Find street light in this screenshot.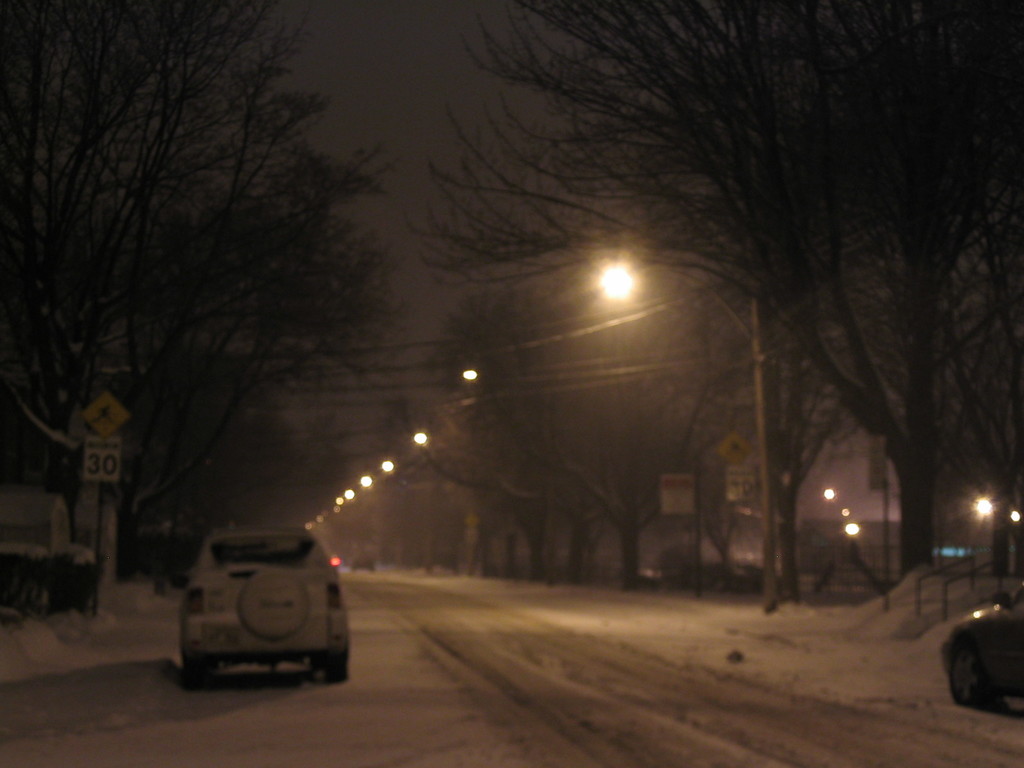
The bounding box for street light is [593,254,773,612].
